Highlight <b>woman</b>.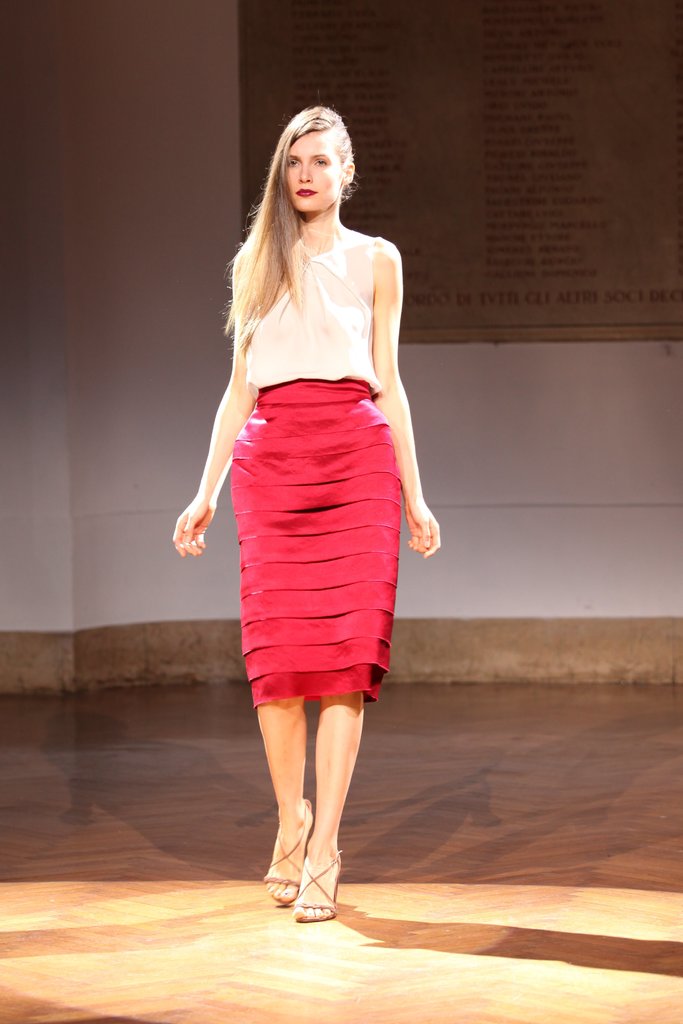
Highlighted region: 175:90:447:881.
